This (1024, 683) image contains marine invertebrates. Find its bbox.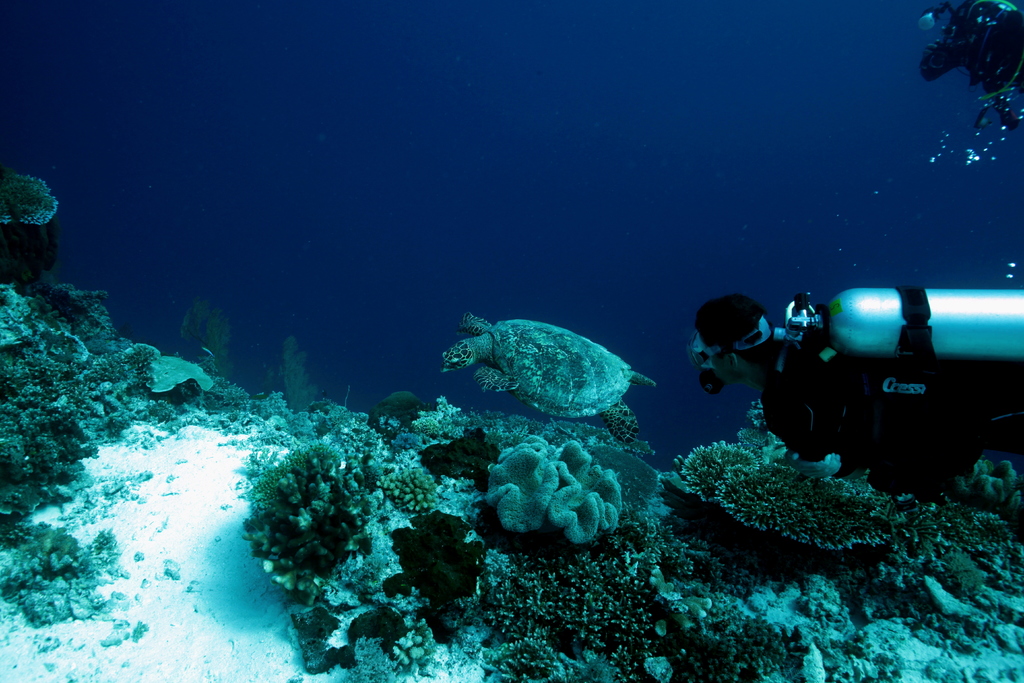
detection(236, 409, 365, 613).
